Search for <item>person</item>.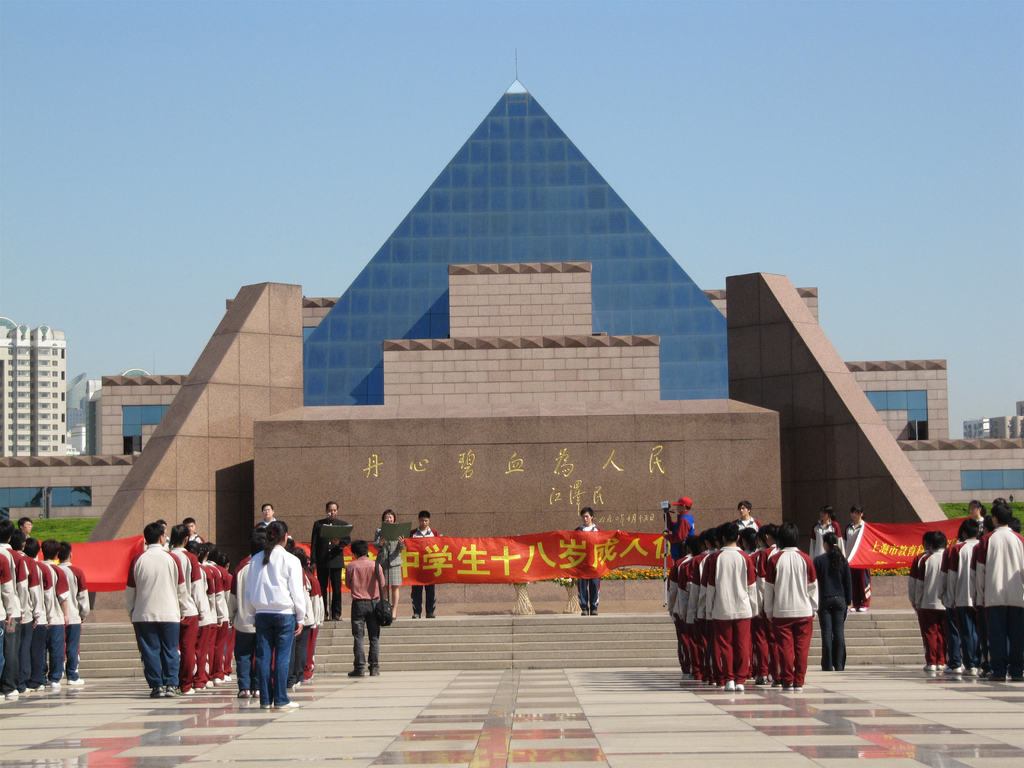
Found at bbox=[404, 500, 452, 618].
